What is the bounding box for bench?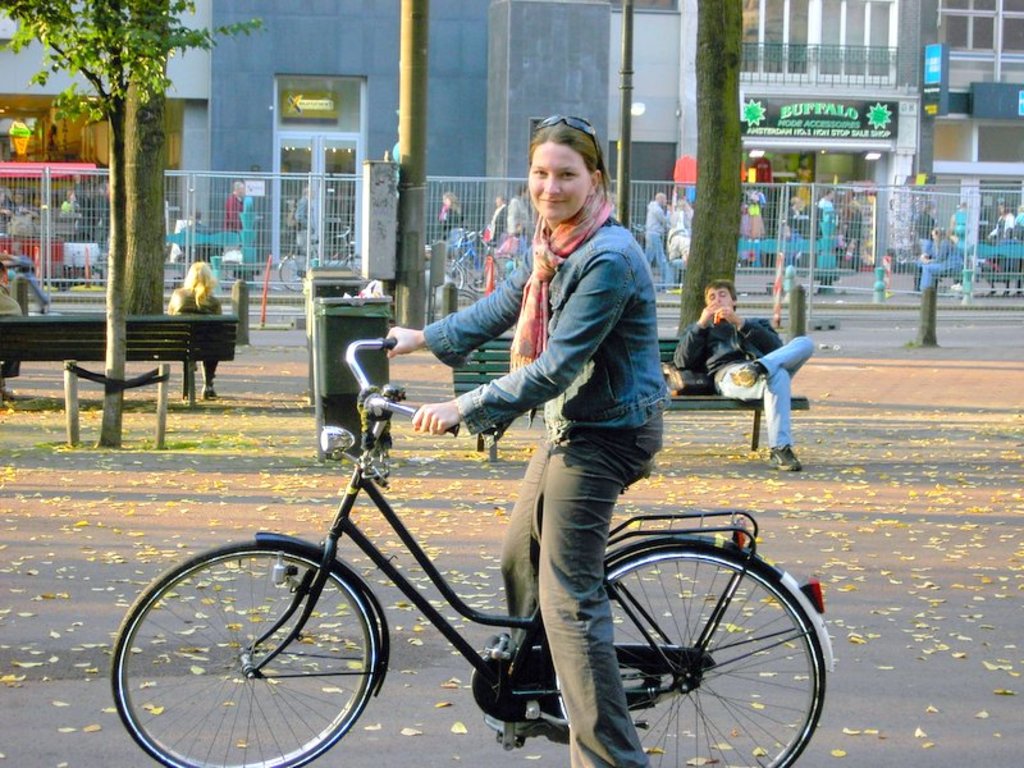
452 335 809 462.
